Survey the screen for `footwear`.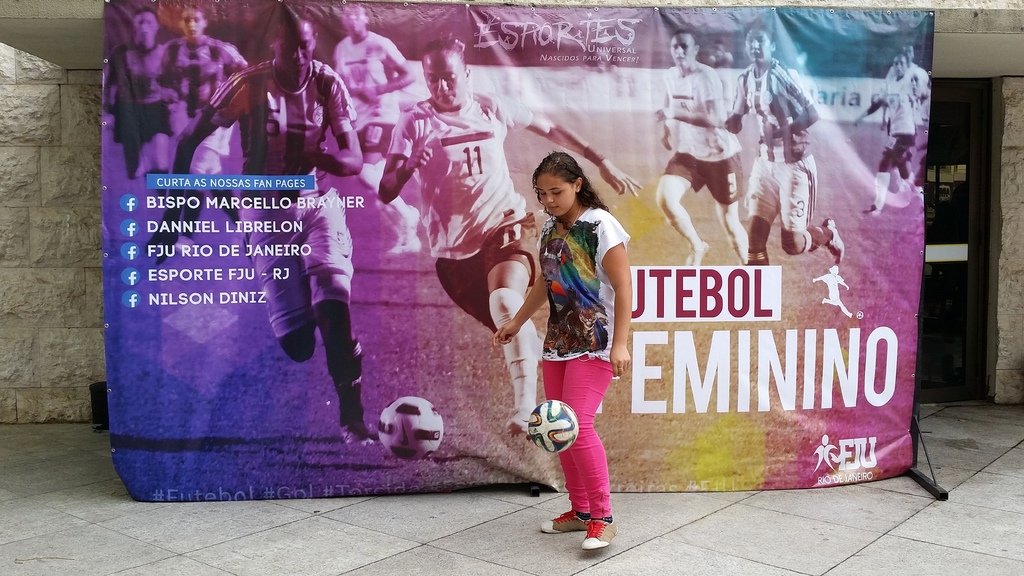
Survey found: [822,218,847,264].
